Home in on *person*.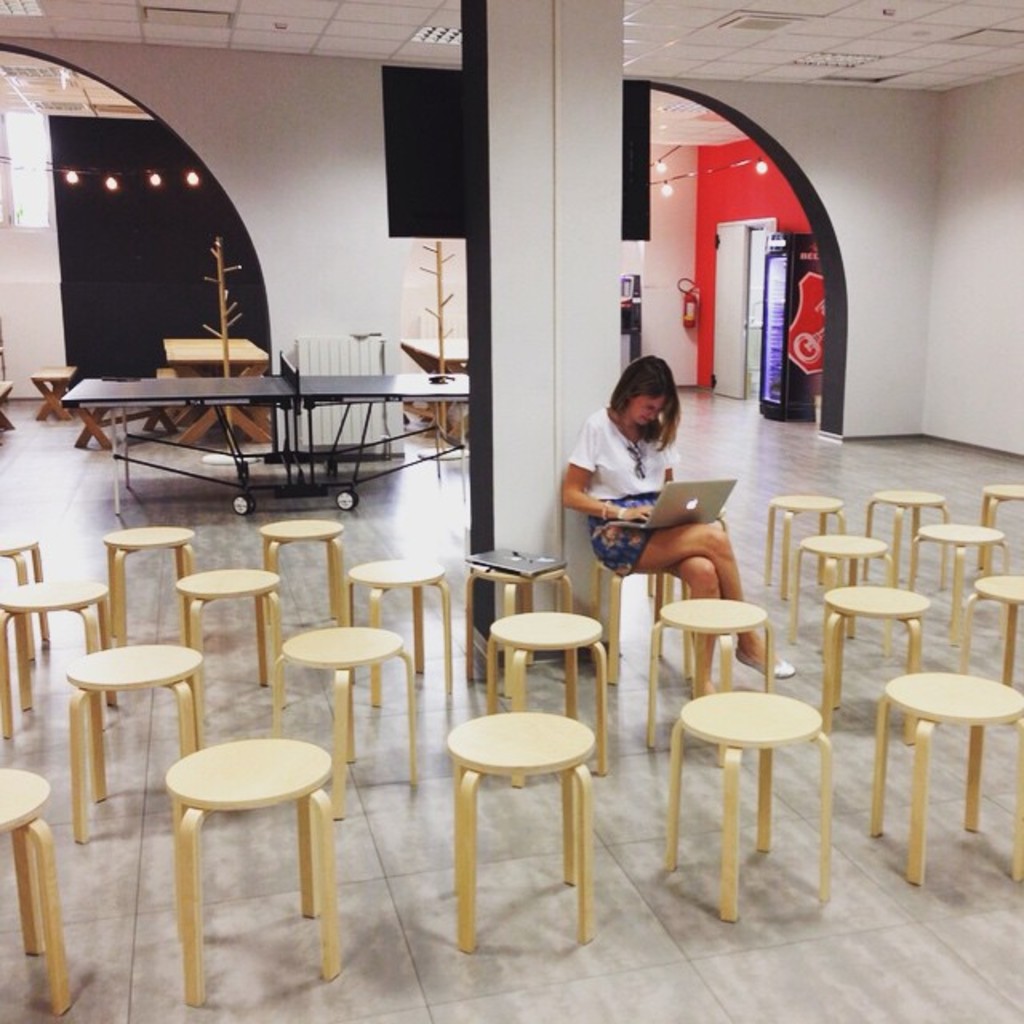
Homed in at region(563, 349, 792, 694).
